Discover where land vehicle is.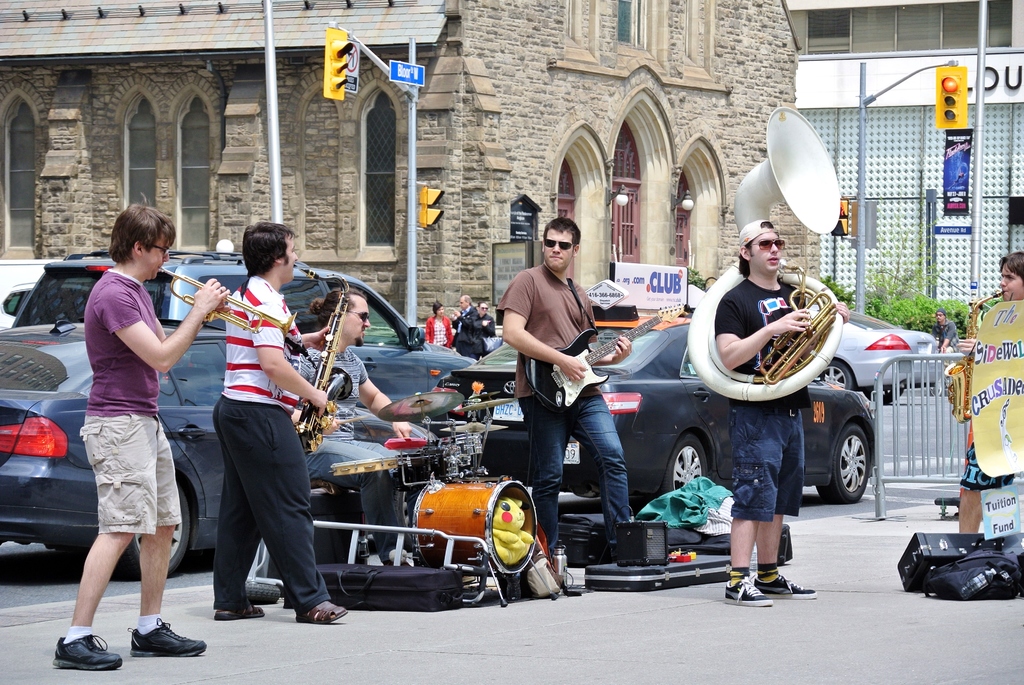
Discovered at 810,306,941,402.
